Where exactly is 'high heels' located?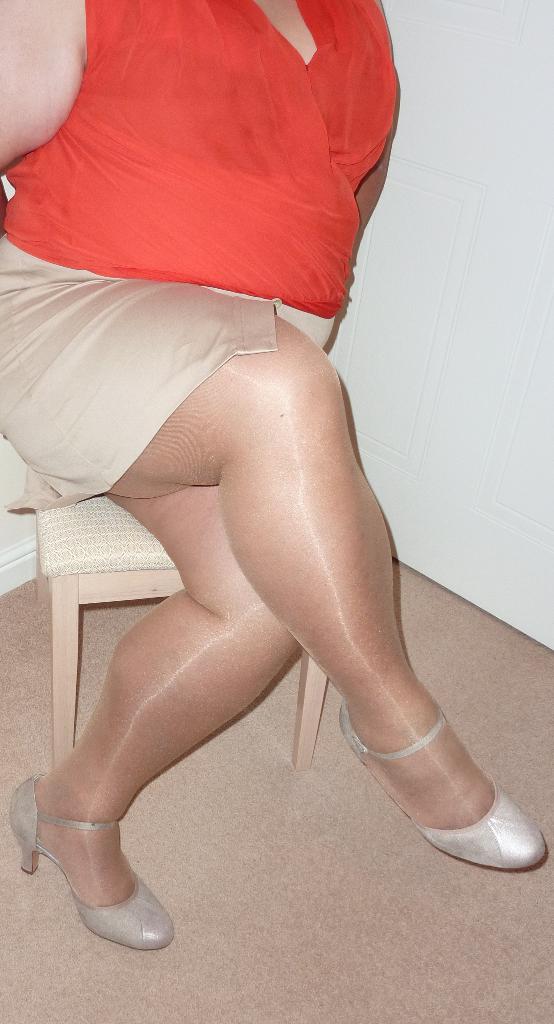
Its bounding box is <box>338,700,546,872</box>.
